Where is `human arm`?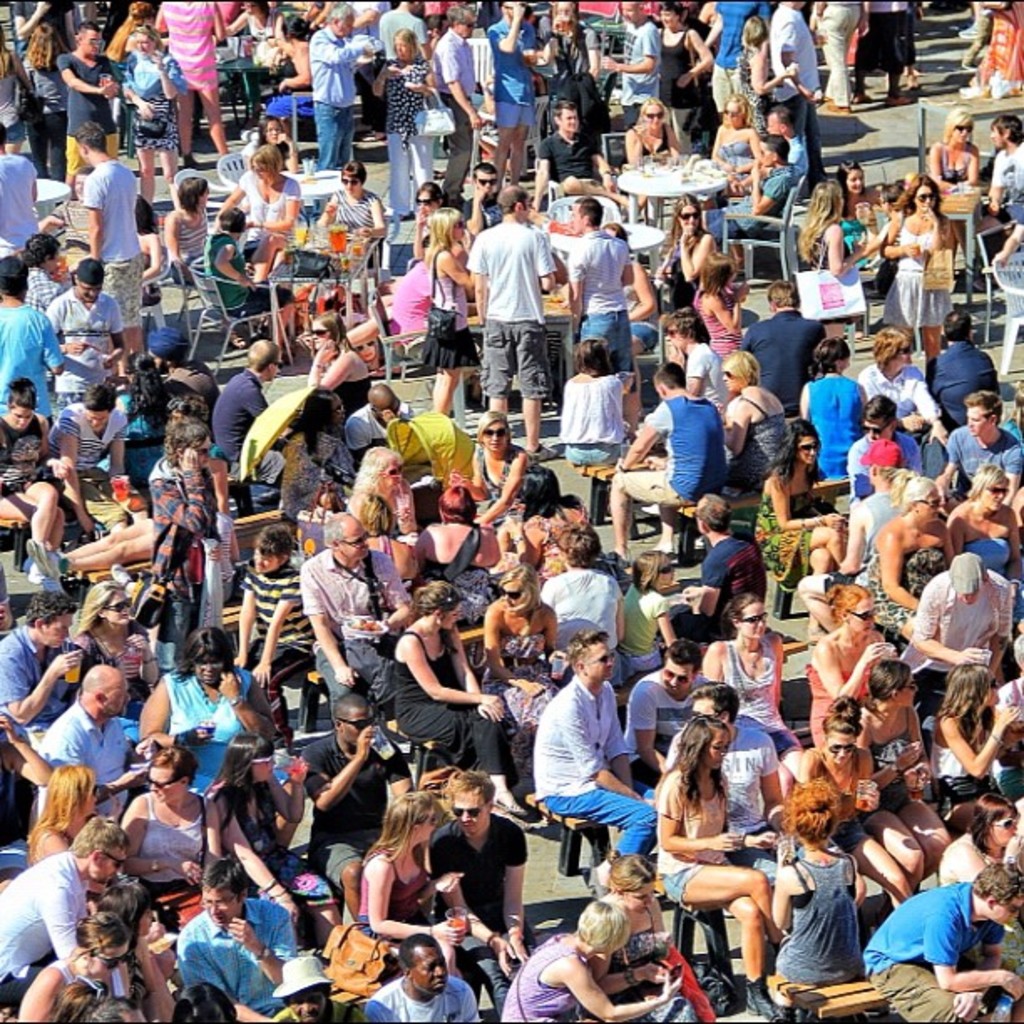
<region>915, 581, 979, 668</region>.
